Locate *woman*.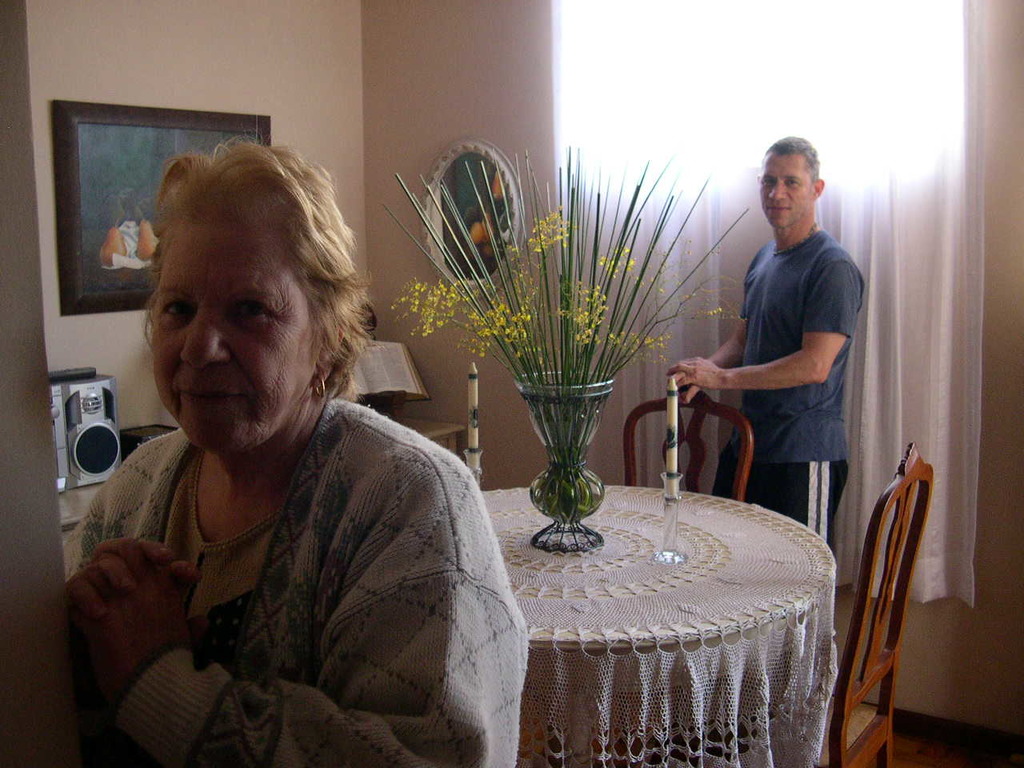
Bounding box: l=80, t=130, r=510, b=767.
